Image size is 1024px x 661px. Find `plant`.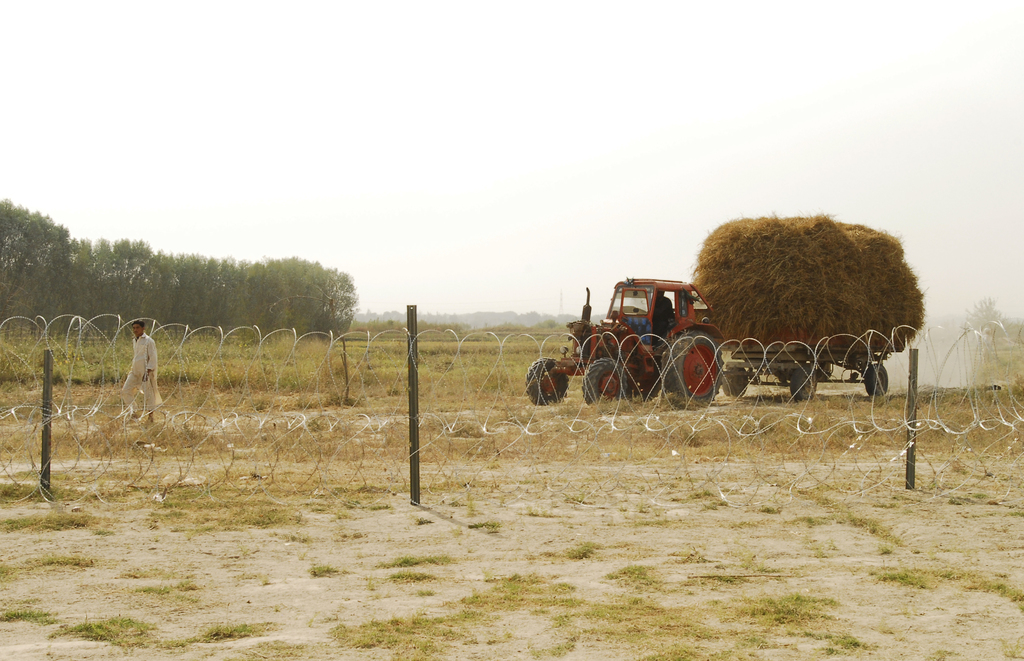
pyautogui.locateOnScreen(737, 585, 827, 632).
